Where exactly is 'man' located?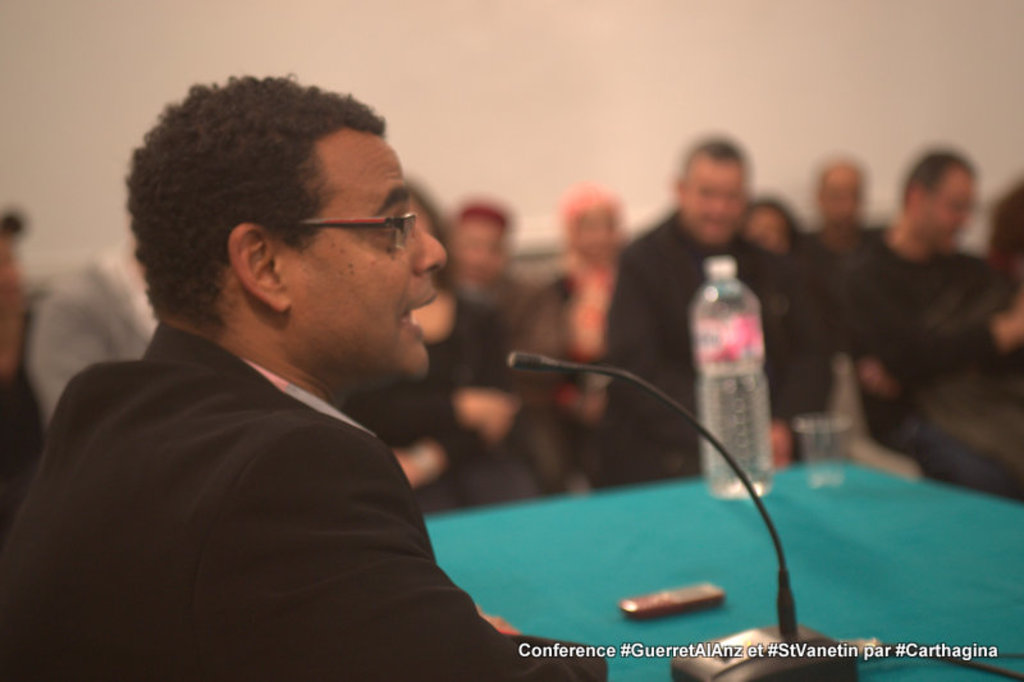
Its bounding box is left=0, top=63, right=612, bottom=681.
